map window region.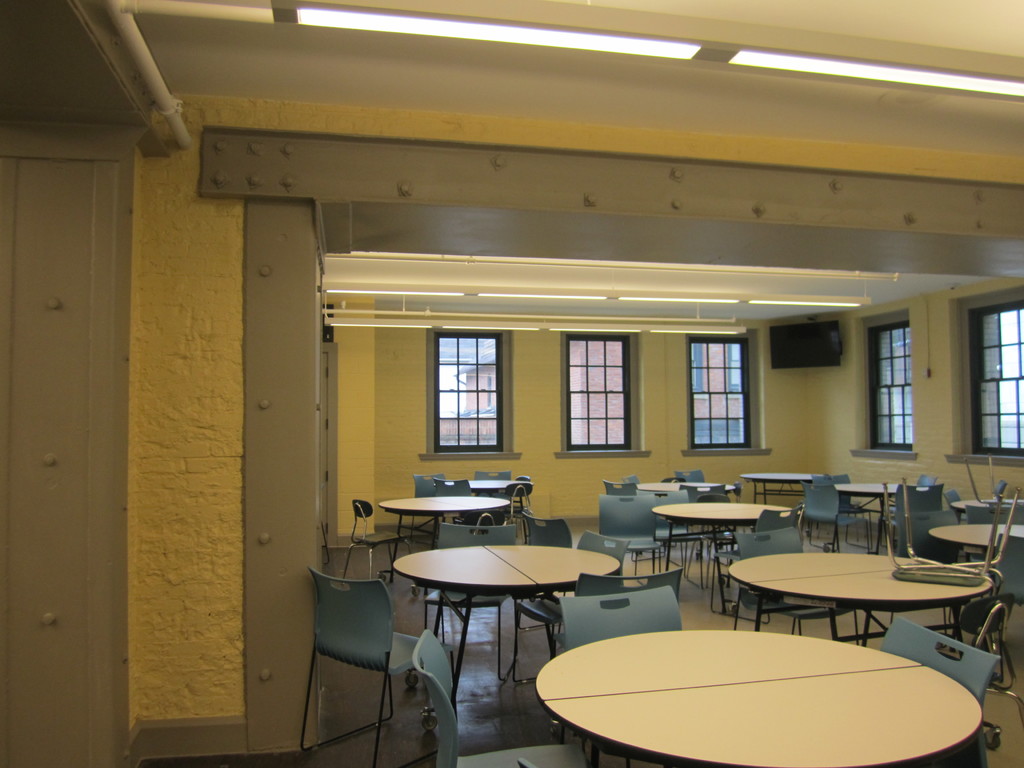
Mapped to (x1=430, y1=331, x2=507, y2=454).
